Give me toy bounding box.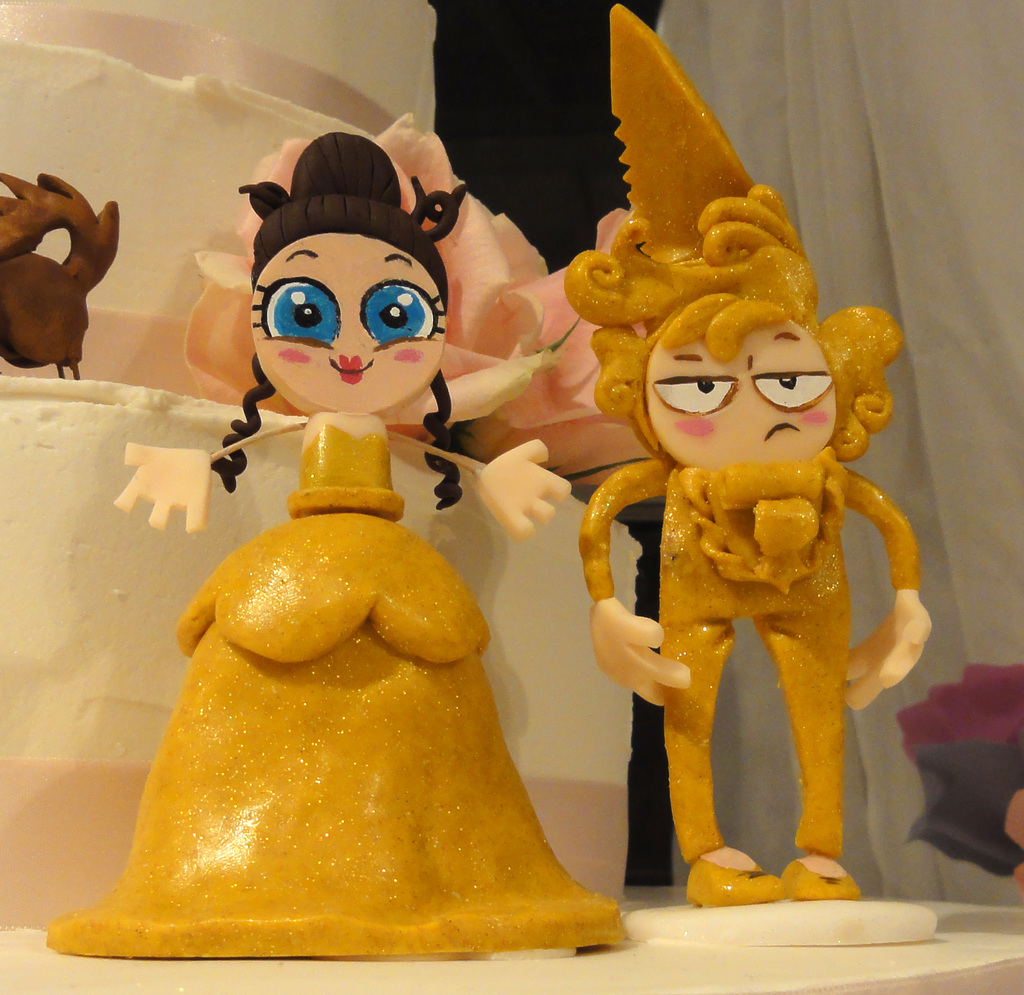
{"left": 0, "top": 175, "right": 141, "bottom": 377}.
